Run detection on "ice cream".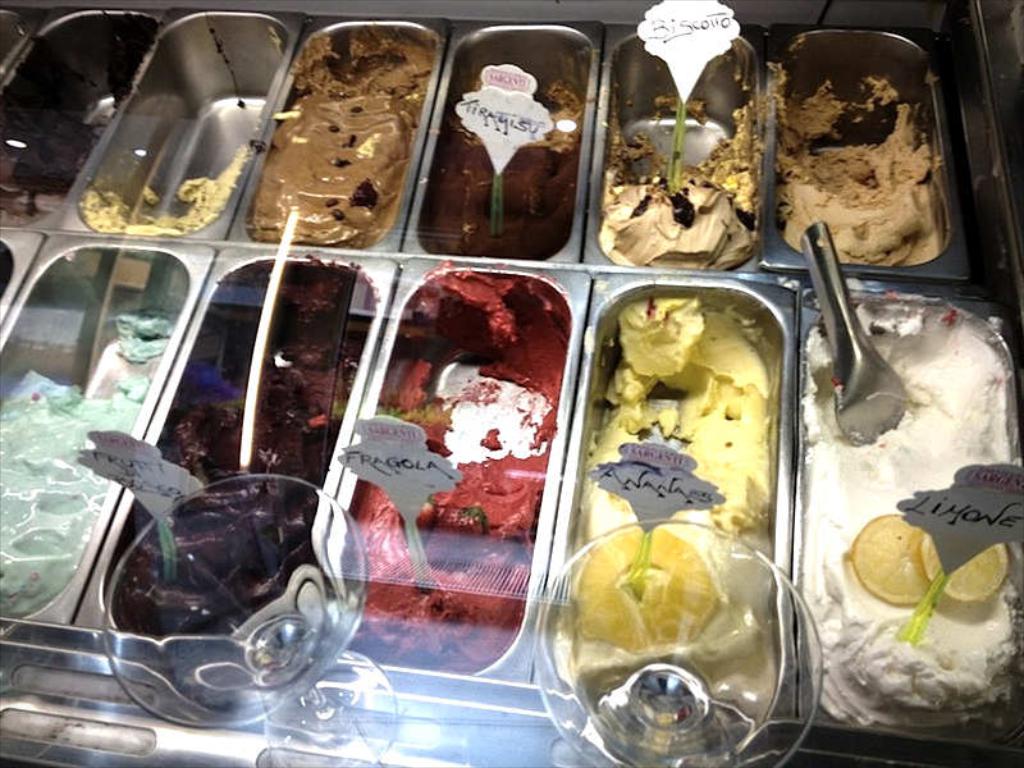
Result: region(335, 260, 581, 676).
